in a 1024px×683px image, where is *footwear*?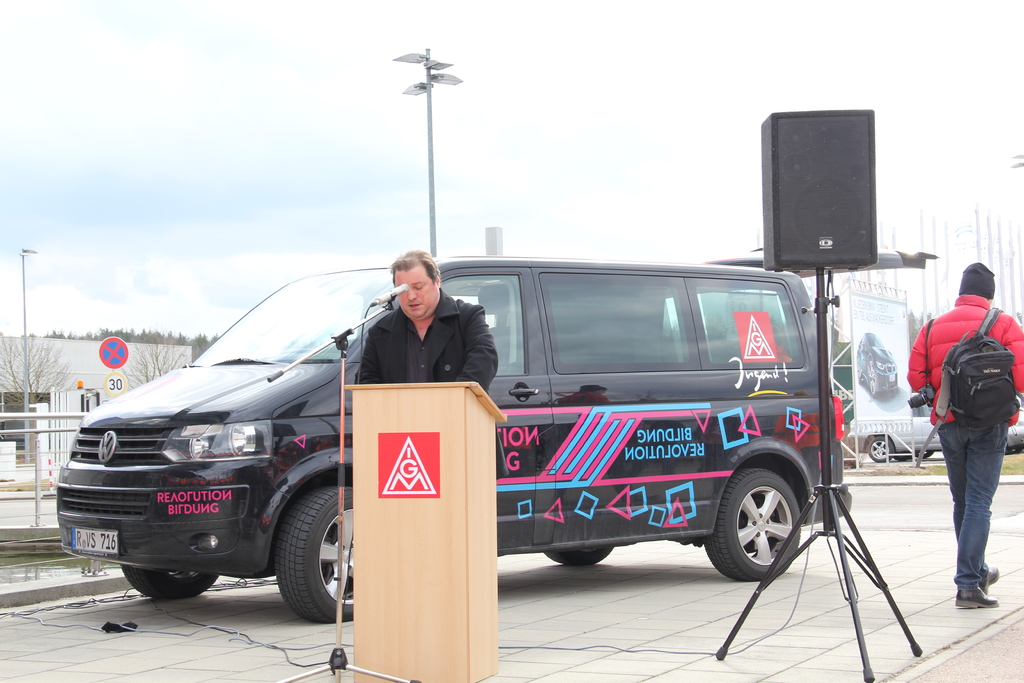
Rect(977, 566, 998, 589).
